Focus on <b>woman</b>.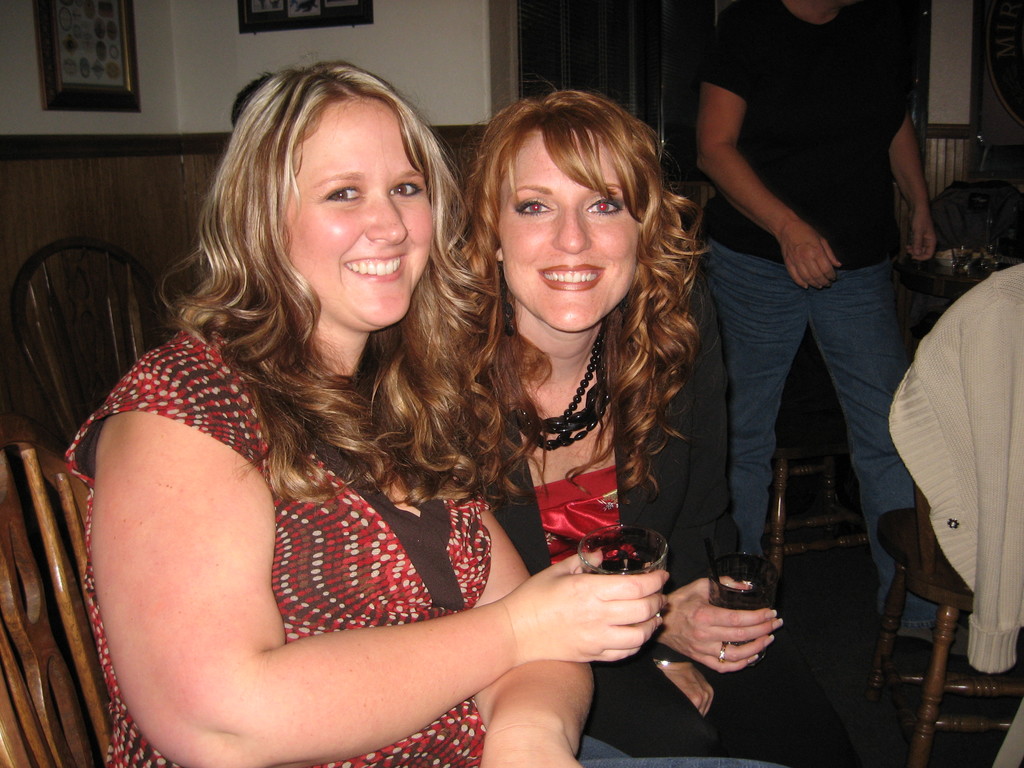
Focused at x1=456 y1=93 x2=860 y2=767.
